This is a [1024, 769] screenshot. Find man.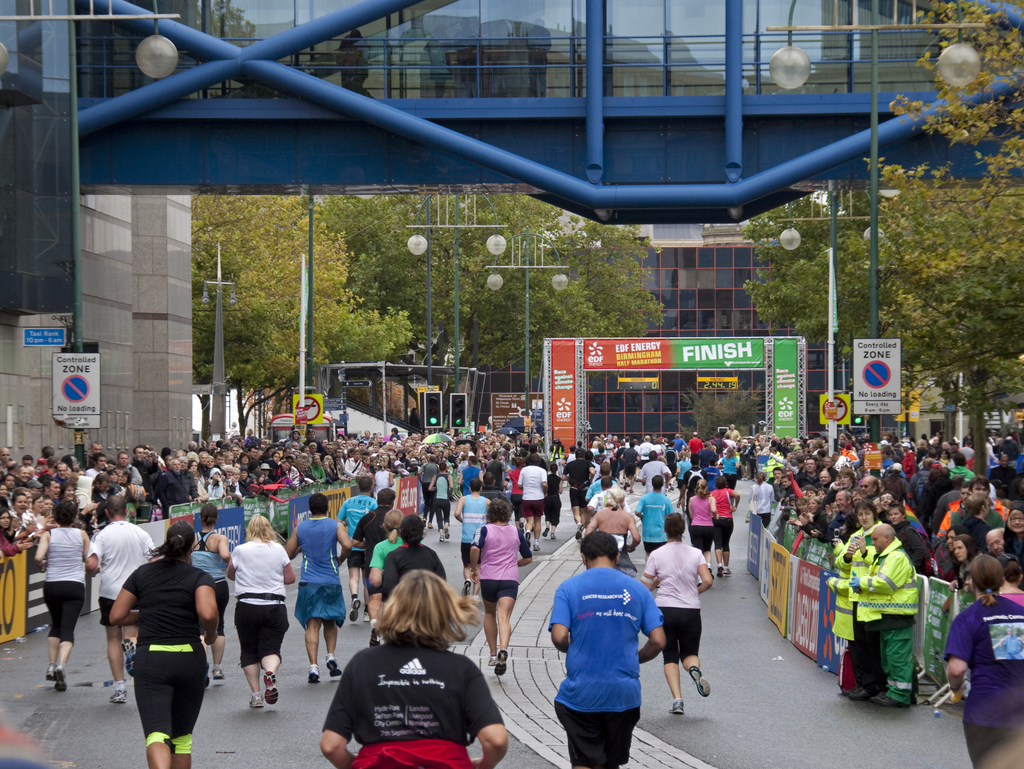
Bounding box: (586,461,616,494).
